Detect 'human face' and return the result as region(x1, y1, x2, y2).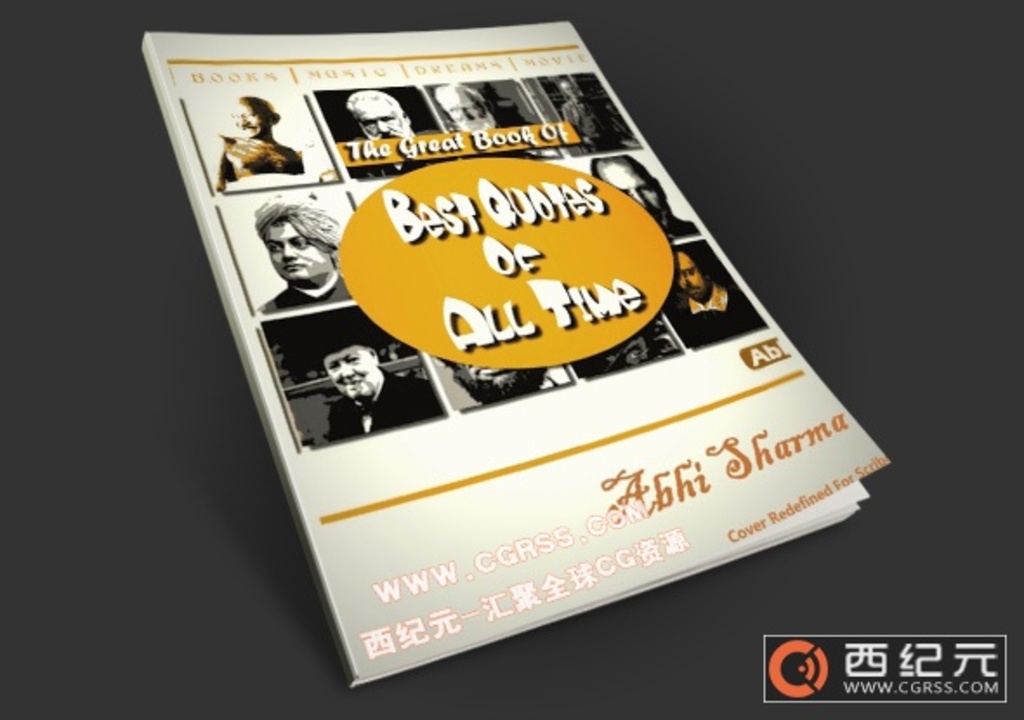
region(227, 101, 269, 135).
